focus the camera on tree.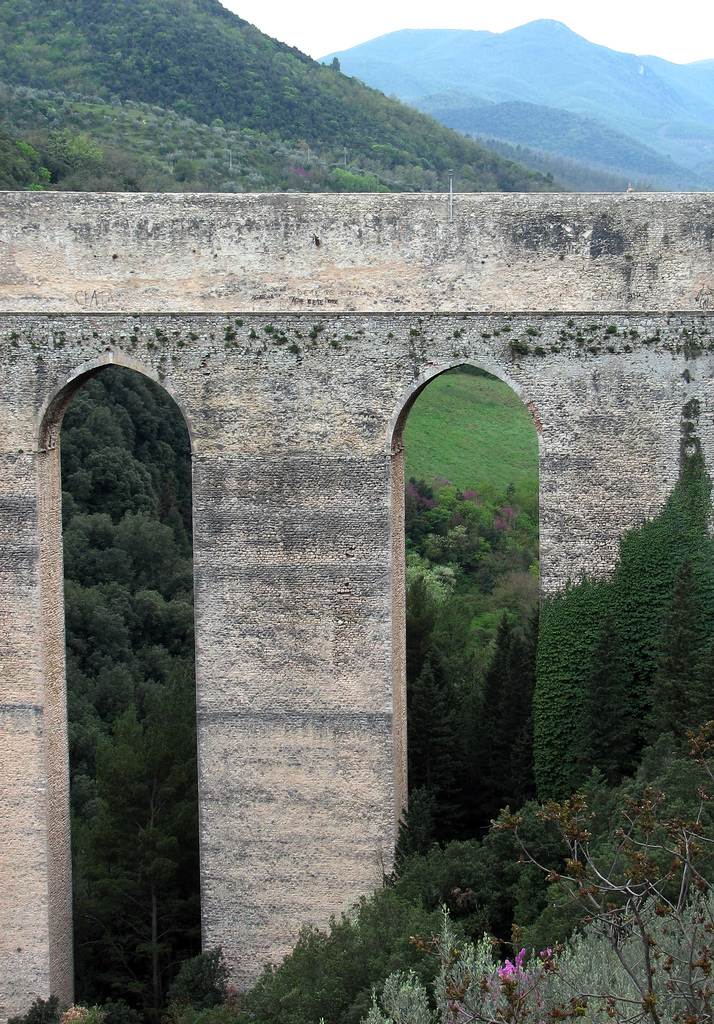
Focus region: [left=654, top=560, right=713, bottom=758].
